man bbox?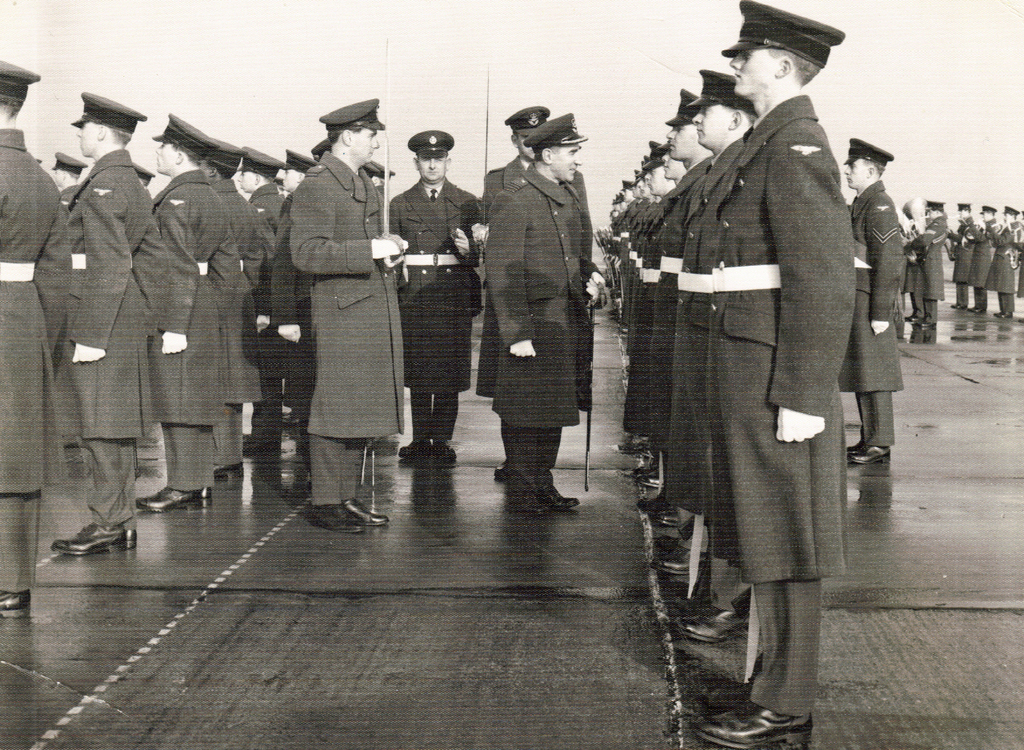
242, 140, 289, 236
